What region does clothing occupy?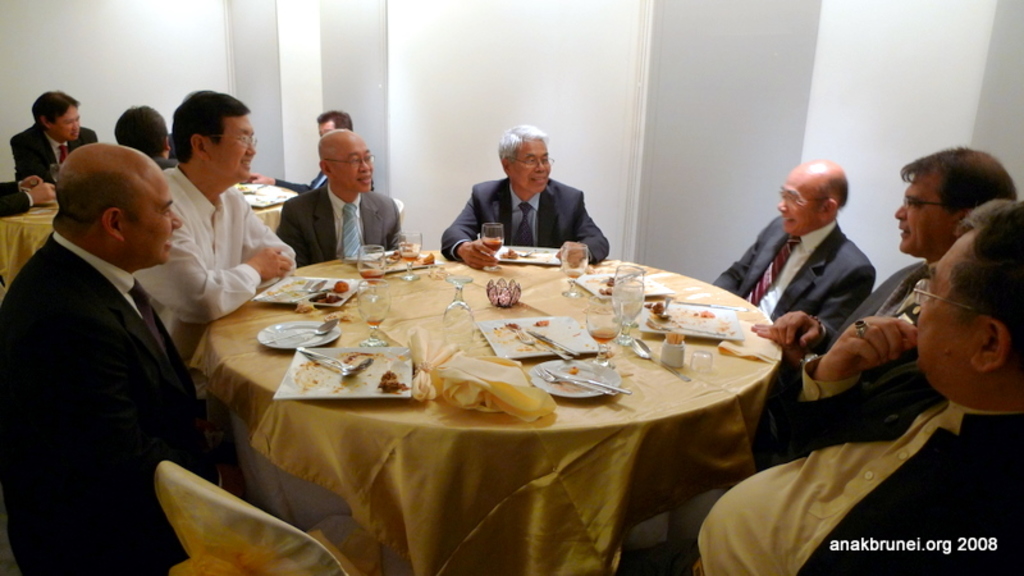
712,212,877,353.
